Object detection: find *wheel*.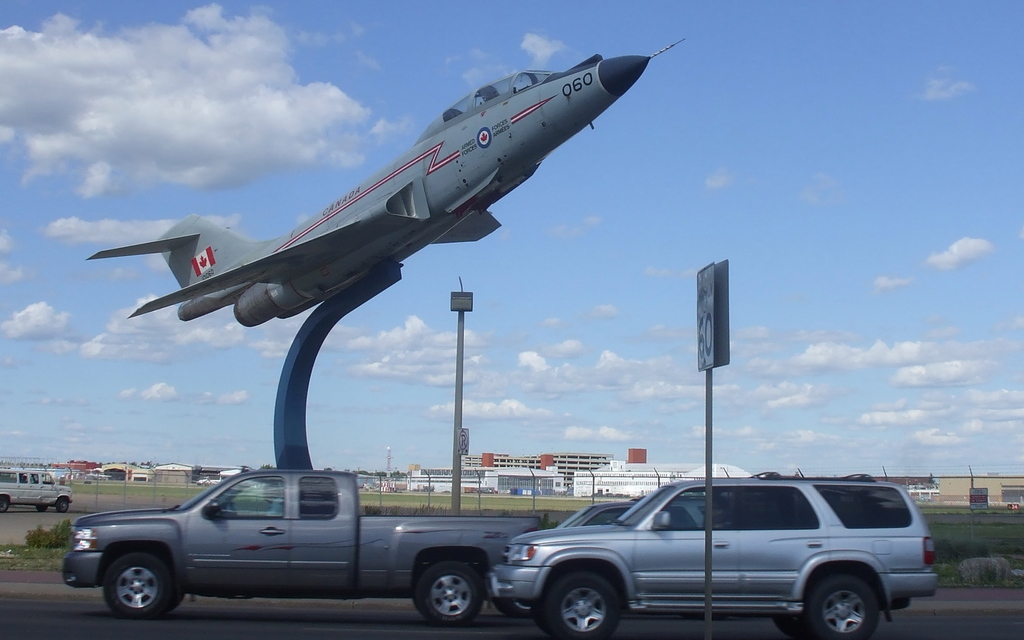
left=536, top=562, right=625, bottom=639.
